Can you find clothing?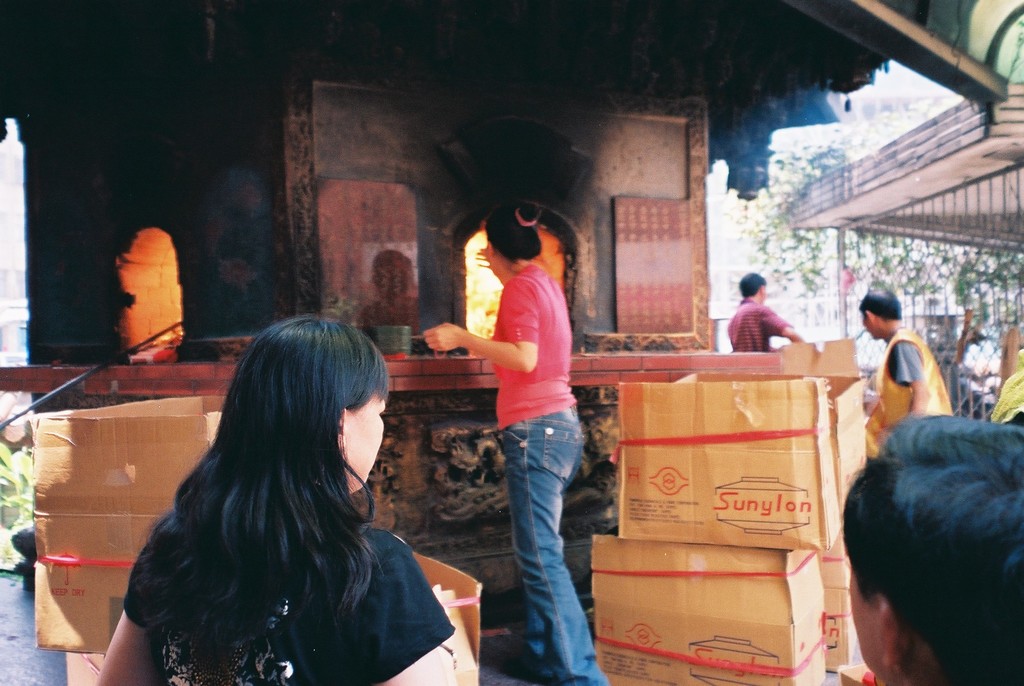
Yes, bounding box: x1=725 y1=298 x2=794 y2=354.
